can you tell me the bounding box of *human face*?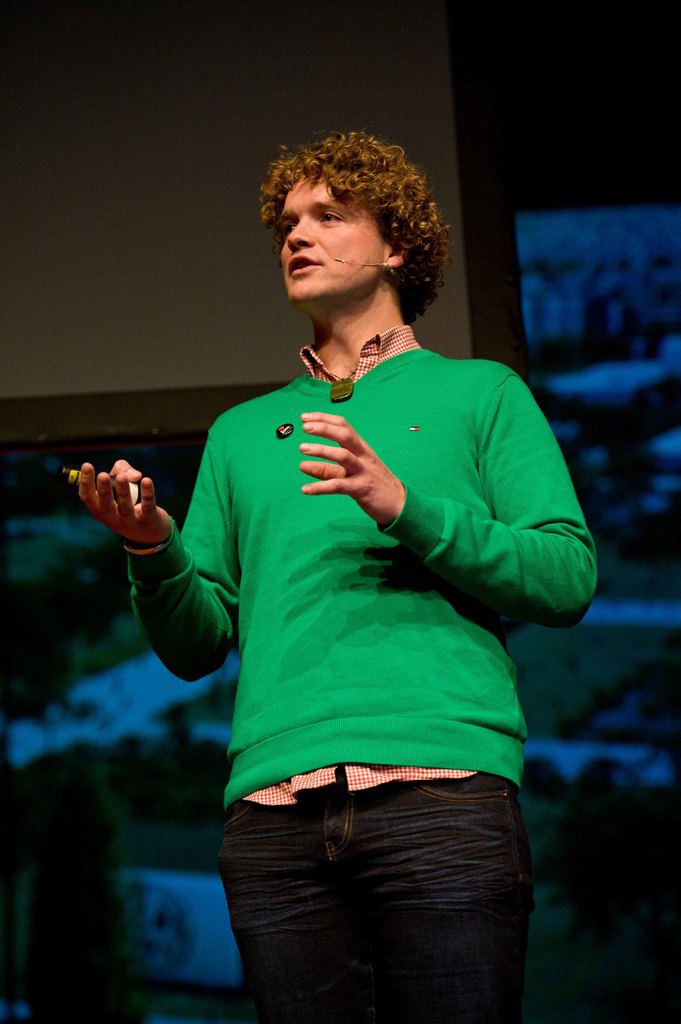
locate(280, 166, 396, 305).
